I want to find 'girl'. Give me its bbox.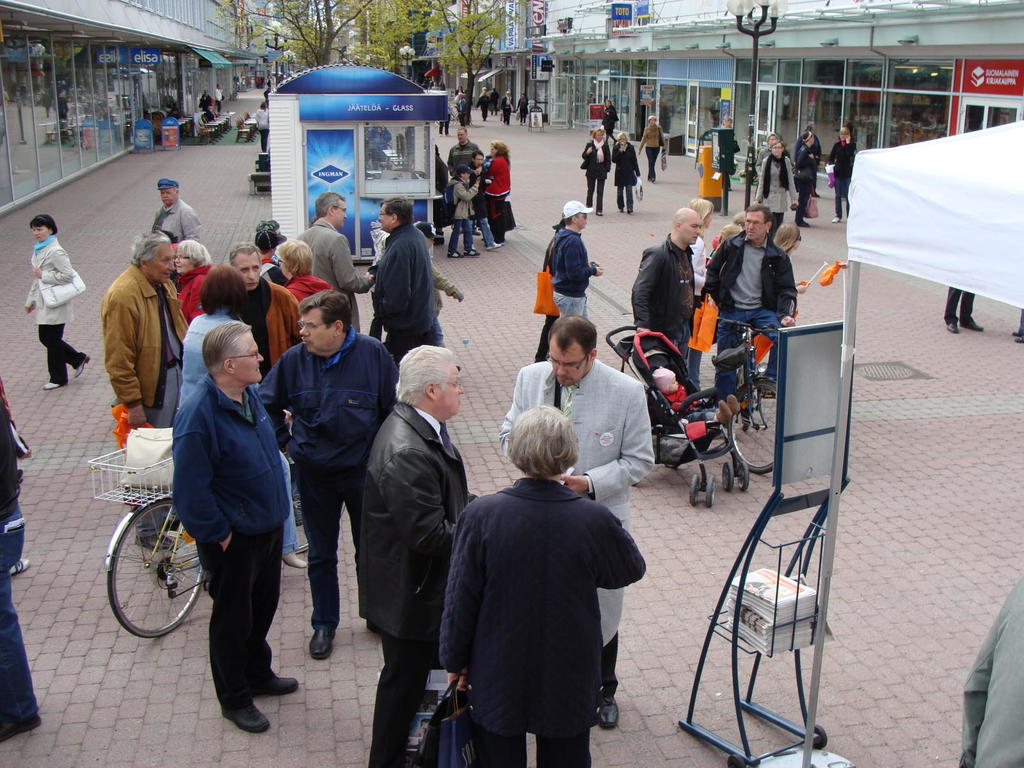
left=27, top=214, right=88, bottom=394.
